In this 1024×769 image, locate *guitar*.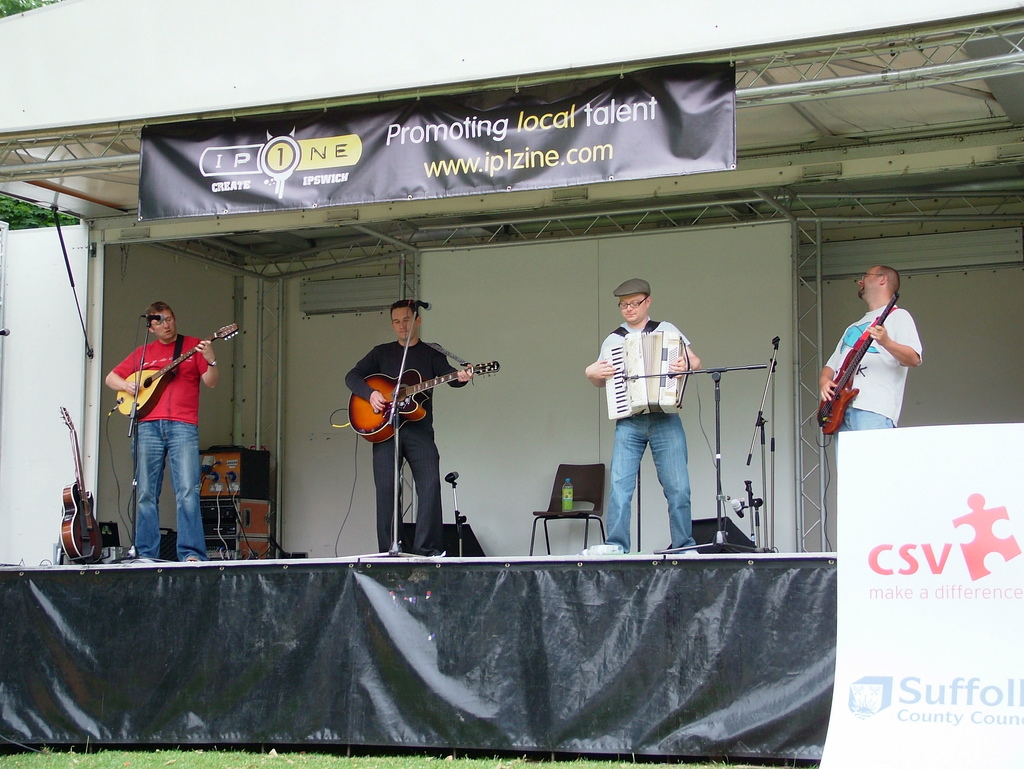
Bounding box: crop(354, 360, 502, 442).
